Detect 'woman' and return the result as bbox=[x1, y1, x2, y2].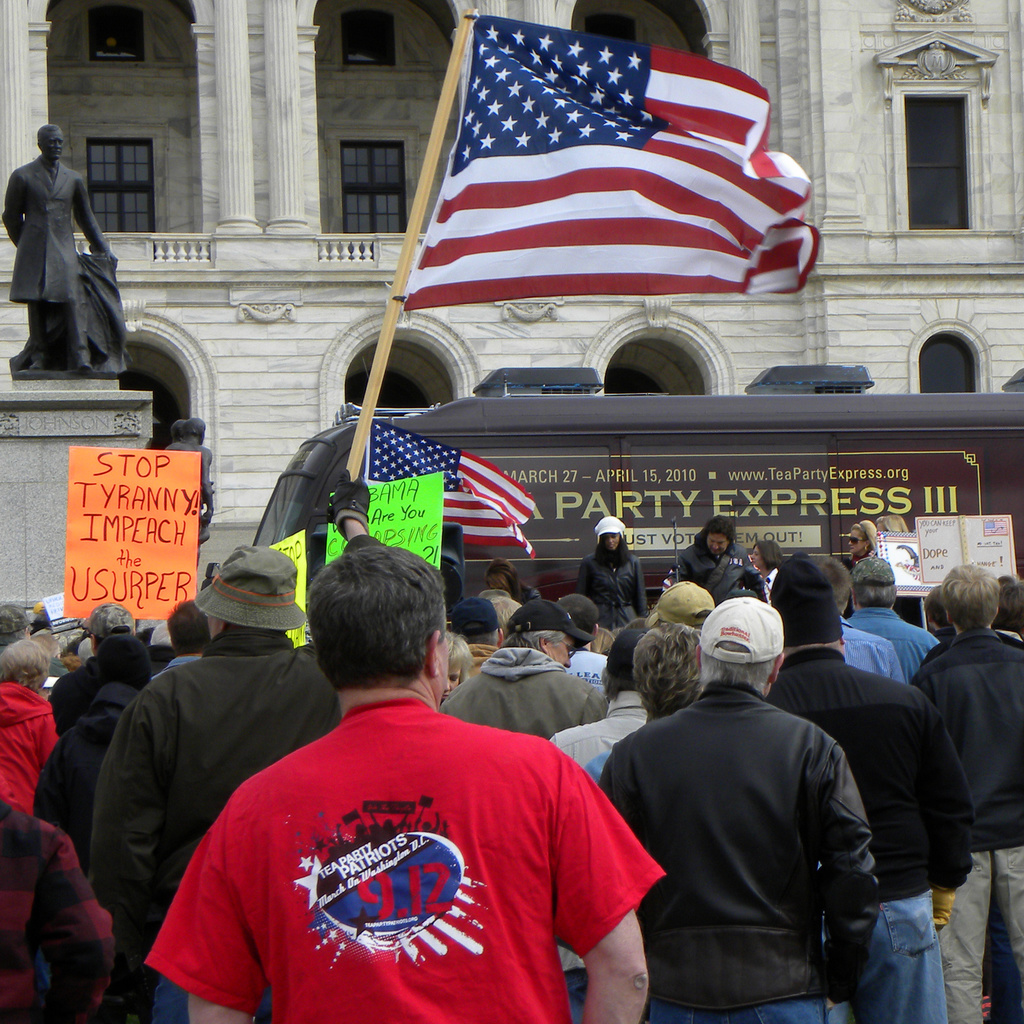
bbox=[579, 515, 650, 630].
